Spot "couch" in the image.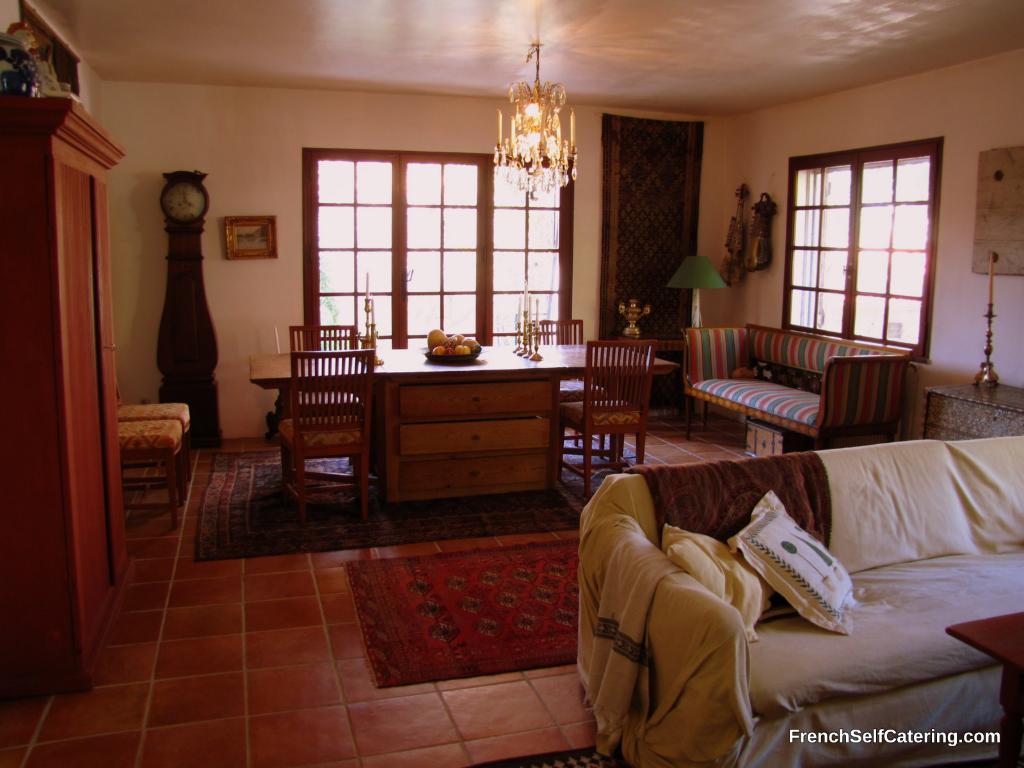
"couch" found at x1=573 y1=439 x2=1023 y2=767.
